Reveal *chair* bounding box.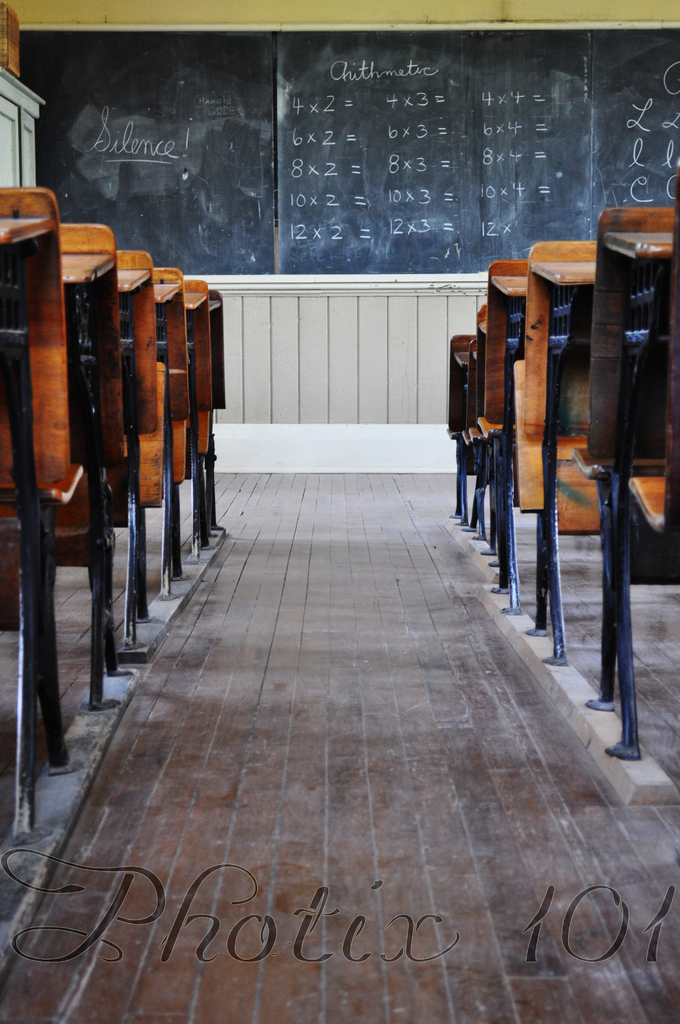
Revealed: [x1=474, y1=308, x2=495, y2=540].
